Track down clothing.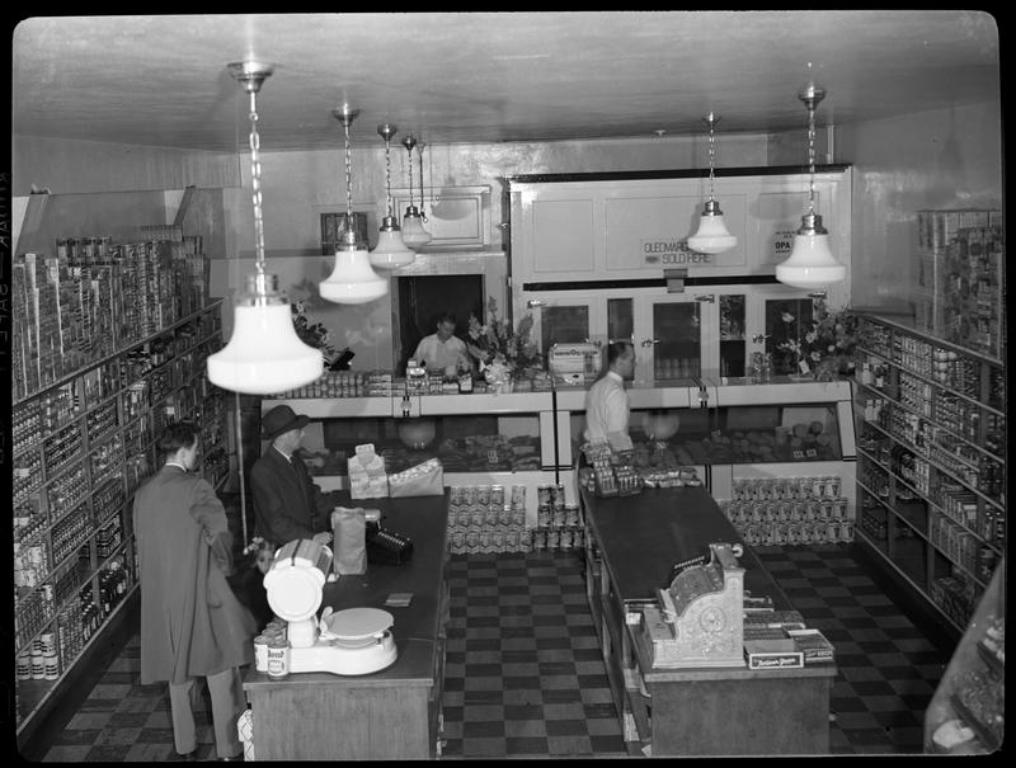
Tracked to left=409, top=328, right=465, bottom=376.
